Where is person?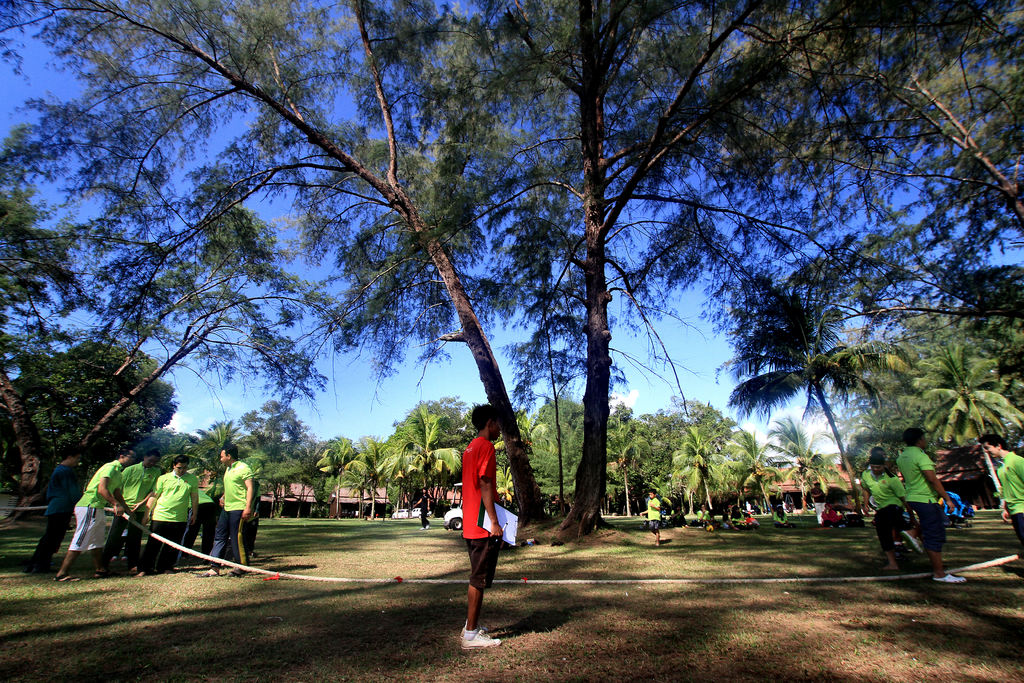
box=[821, 504, 840, 525].
